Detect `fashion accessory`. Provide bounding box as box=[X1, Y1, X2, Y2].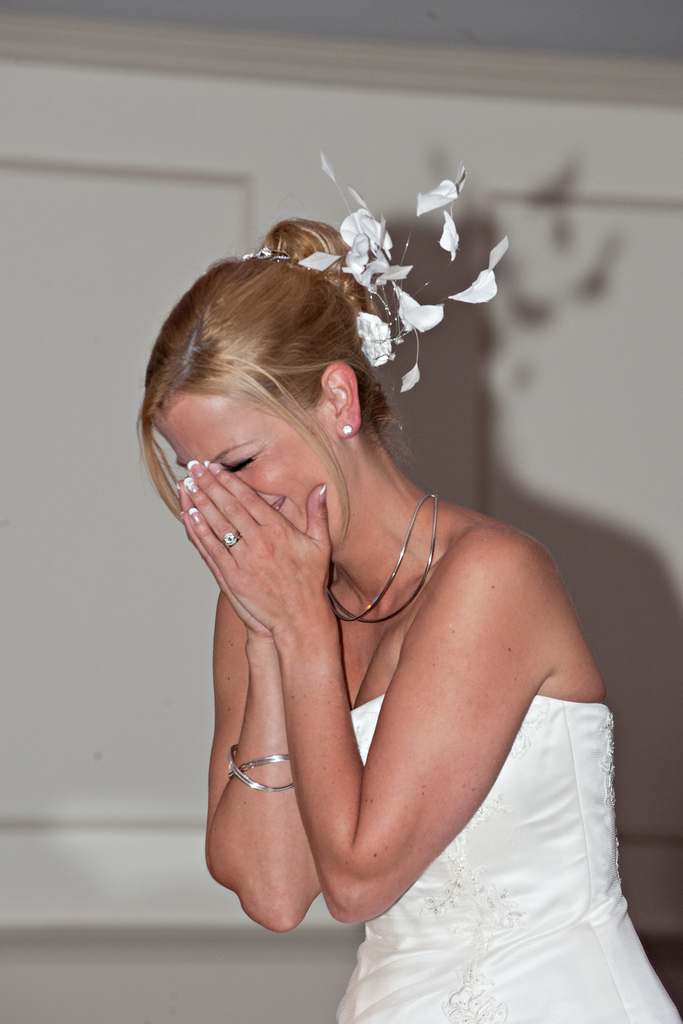
box=[325, 488, 438, 627].
